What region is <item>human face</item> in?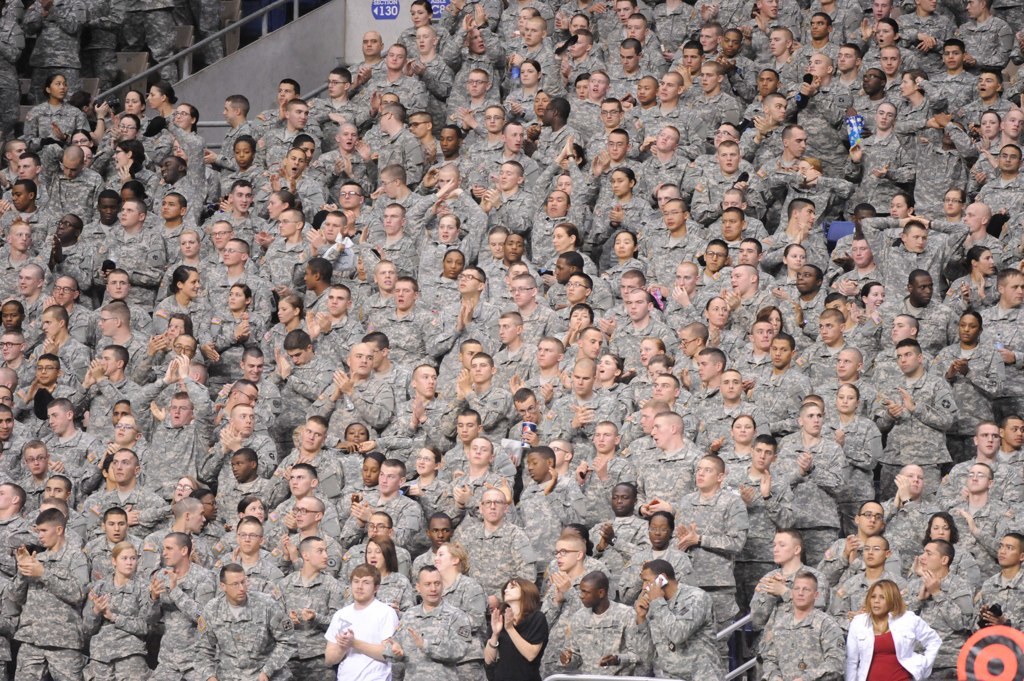
(813,311,841,344).
